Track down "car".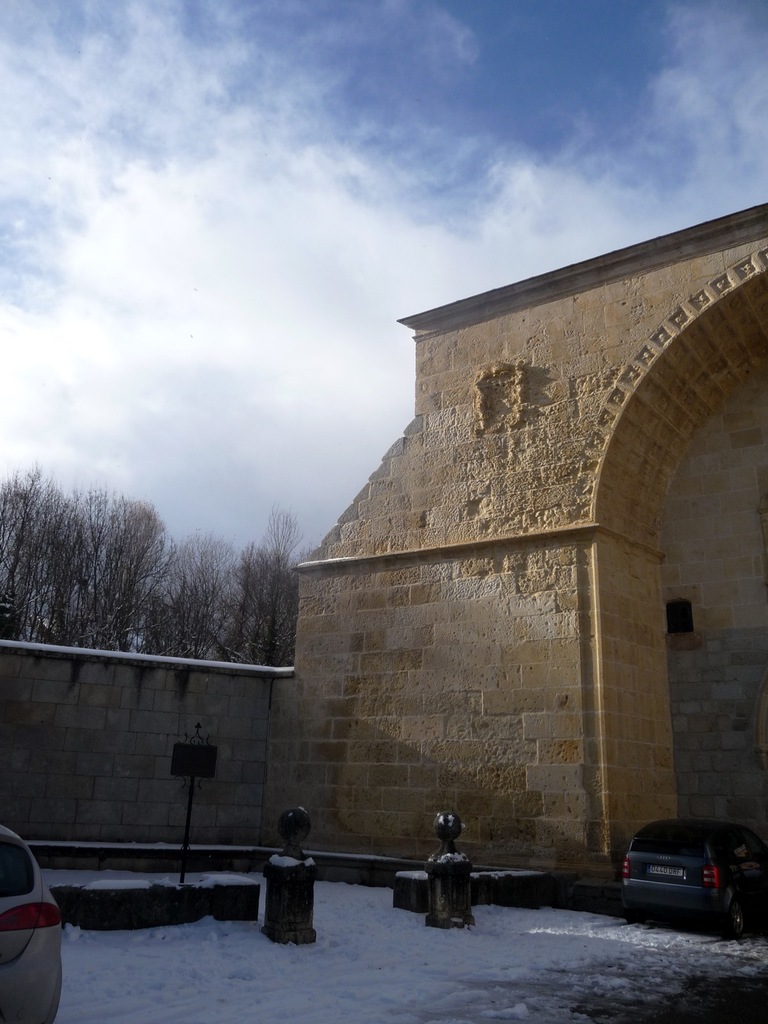
Tracked to x1=618, y1=804, x2=767, y2=941.
